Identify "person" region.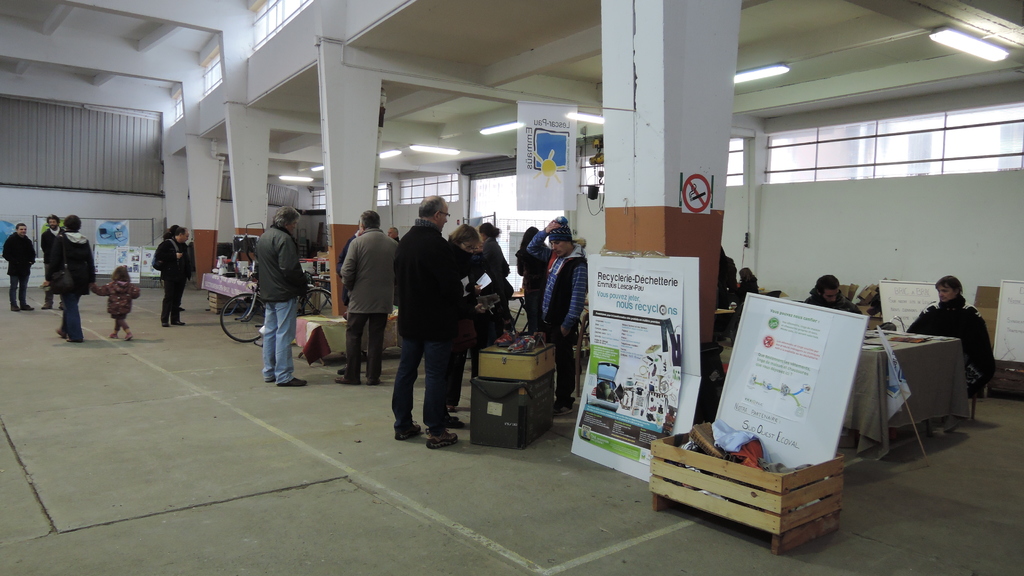
Region: 518:221:556:328.
